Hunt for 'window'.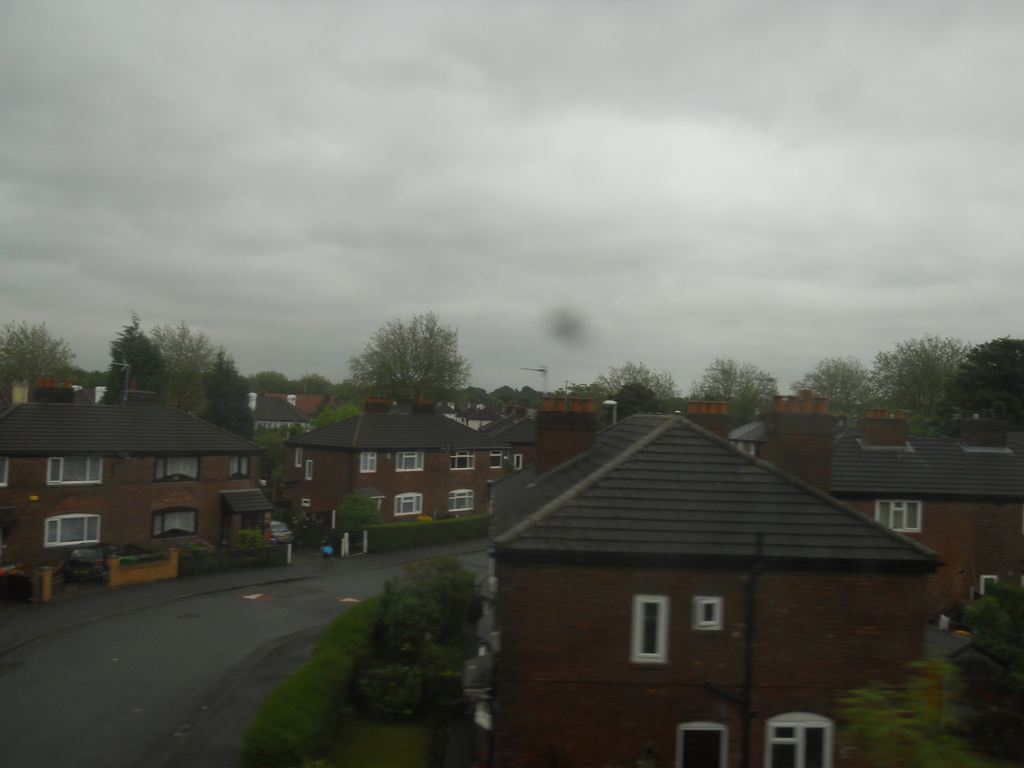
Hunted down at bbox(144, 505, 205, 547).
